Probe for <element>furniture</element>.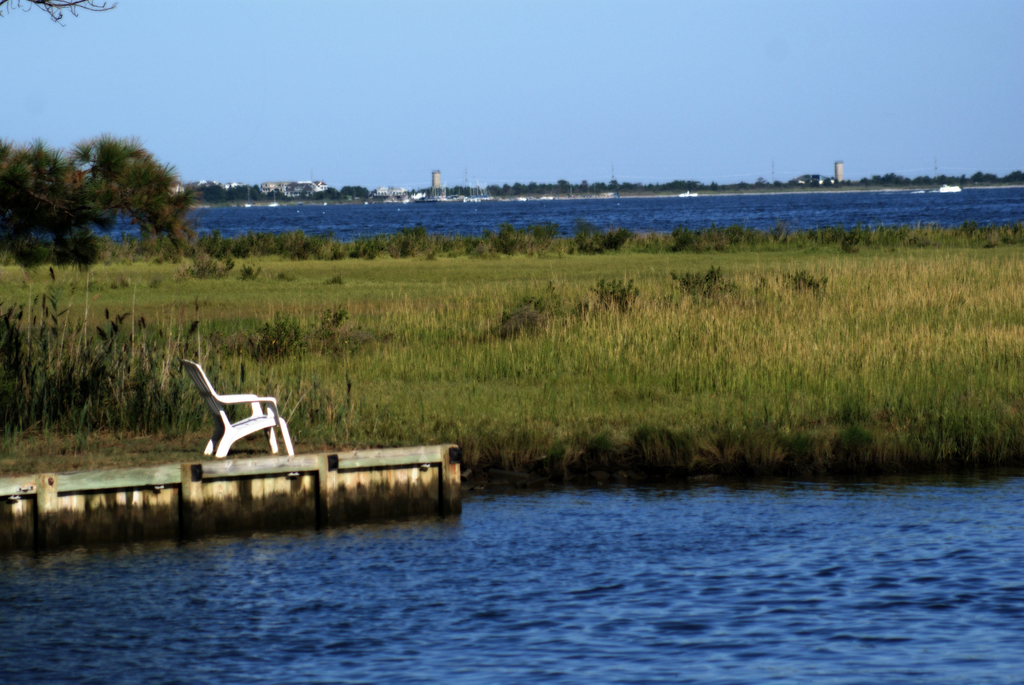
Probe result: select_region(179, 347, 296, 455).
